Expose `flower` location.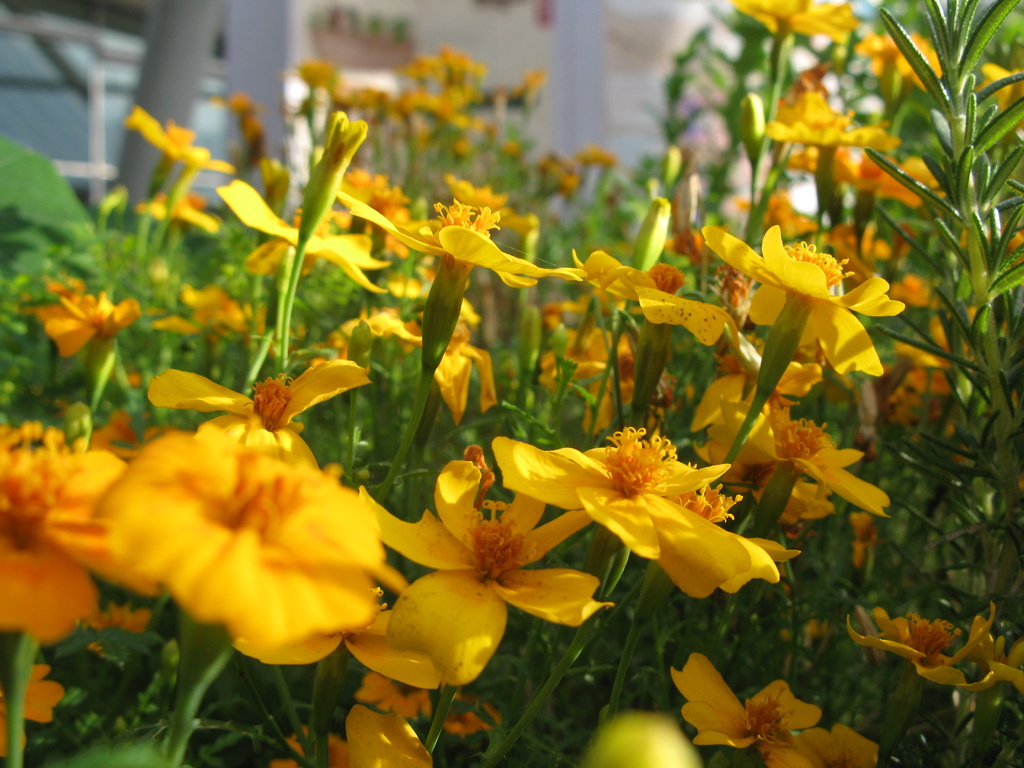
Exposed at bbox=(844, 600, 995, 689).
